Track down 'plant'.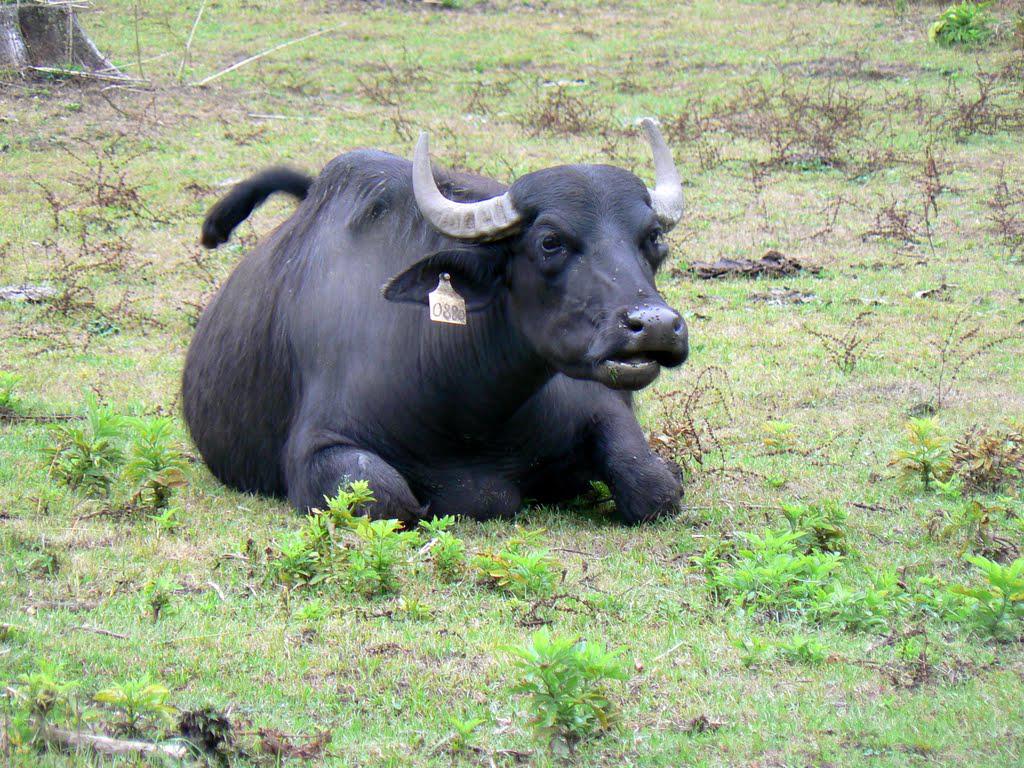
Tracked to {"x1": 476, "y1": 70, "x2": 509, "y2": 119}.
